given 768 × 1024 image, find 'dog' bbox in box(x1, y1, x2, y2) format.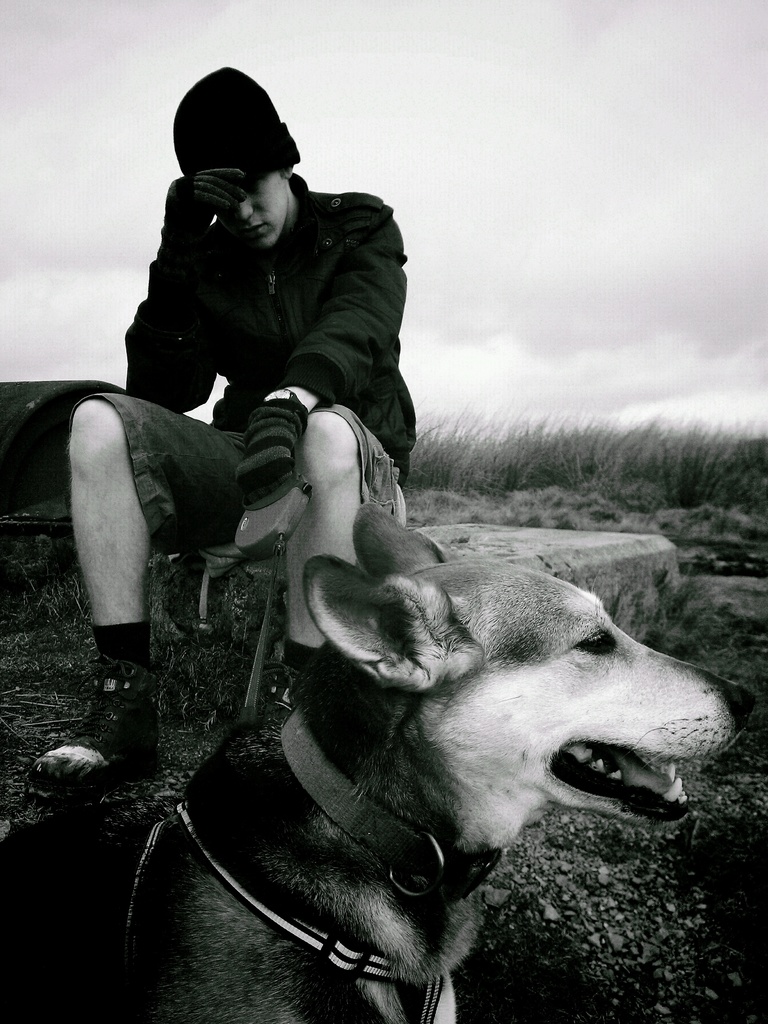
box(4, 499, 758, 1023).
